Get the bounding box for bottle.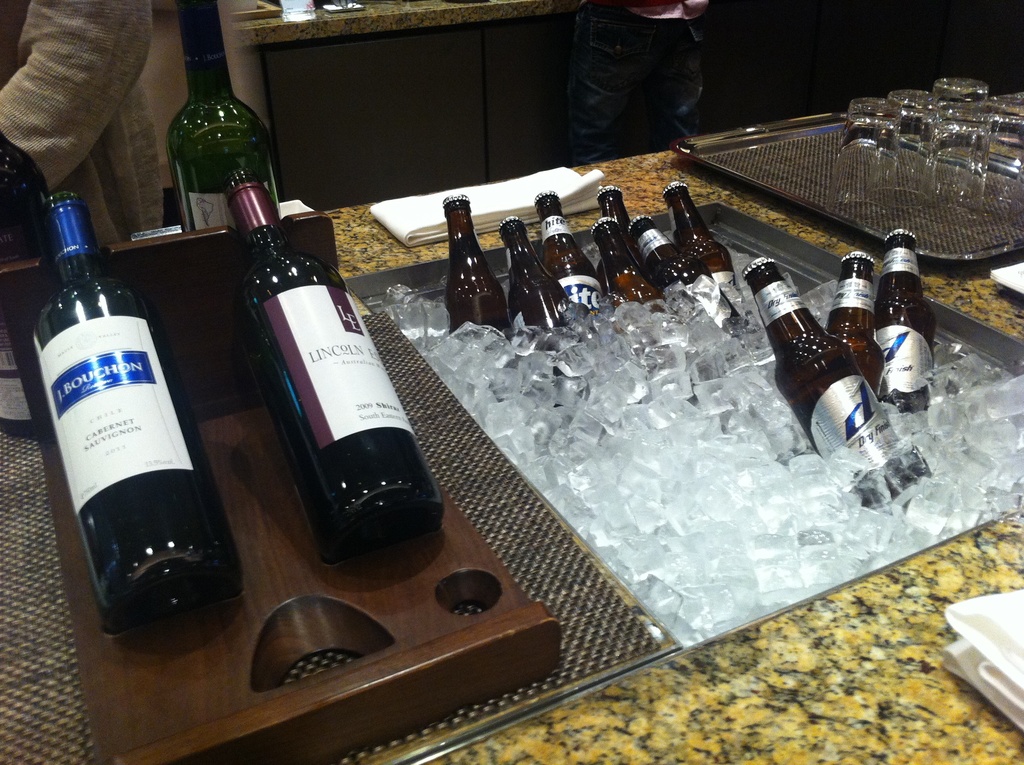
locate(0, 131, 48, 261).
